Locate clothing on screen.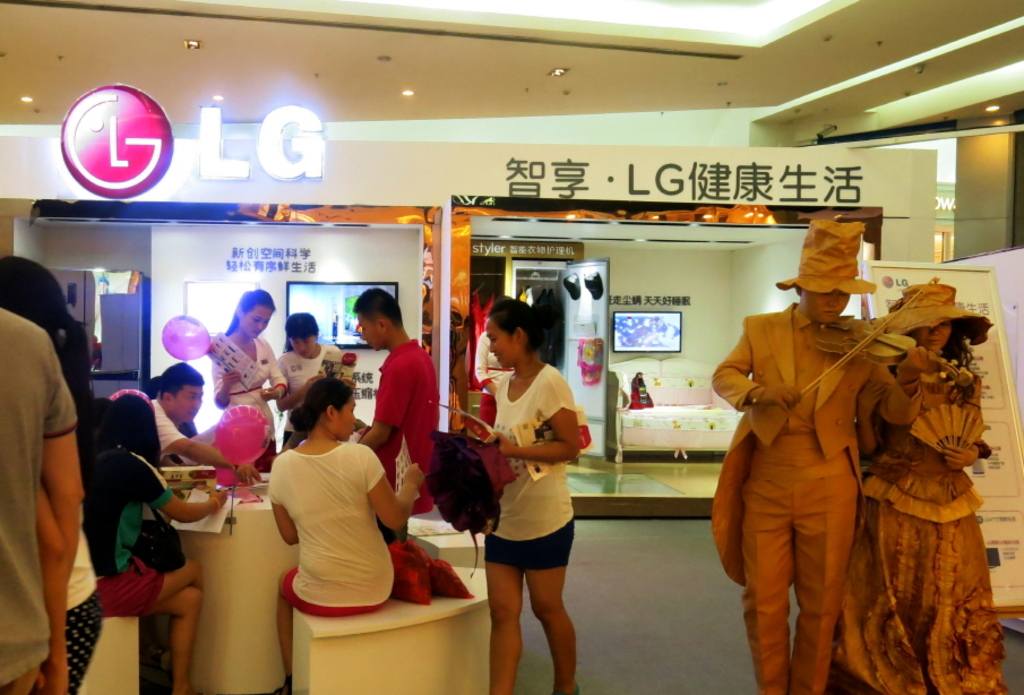
On screen at rect(0, 303, 74, 694).
